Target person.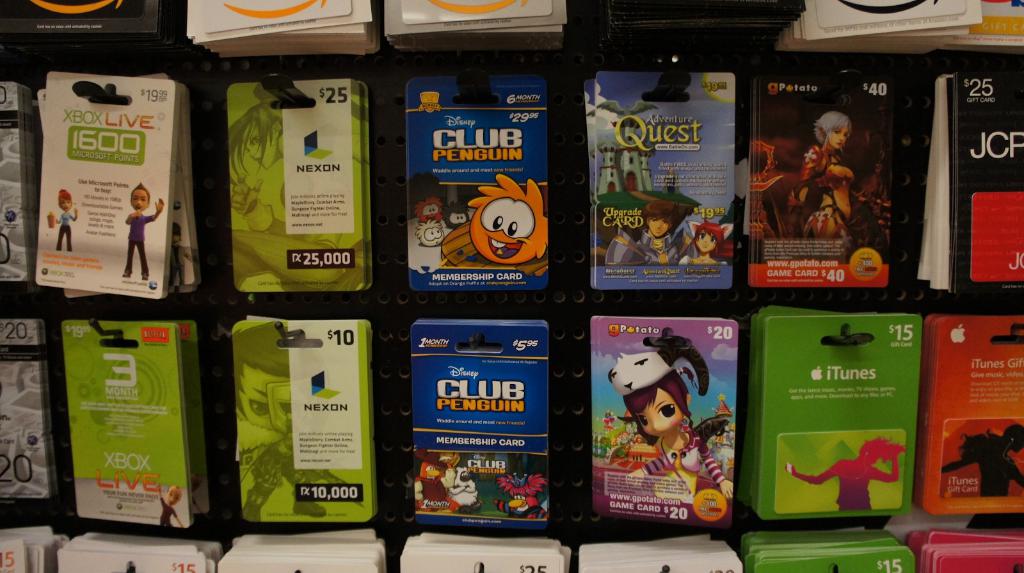
Target region: box(675, 211, 733, 265).
